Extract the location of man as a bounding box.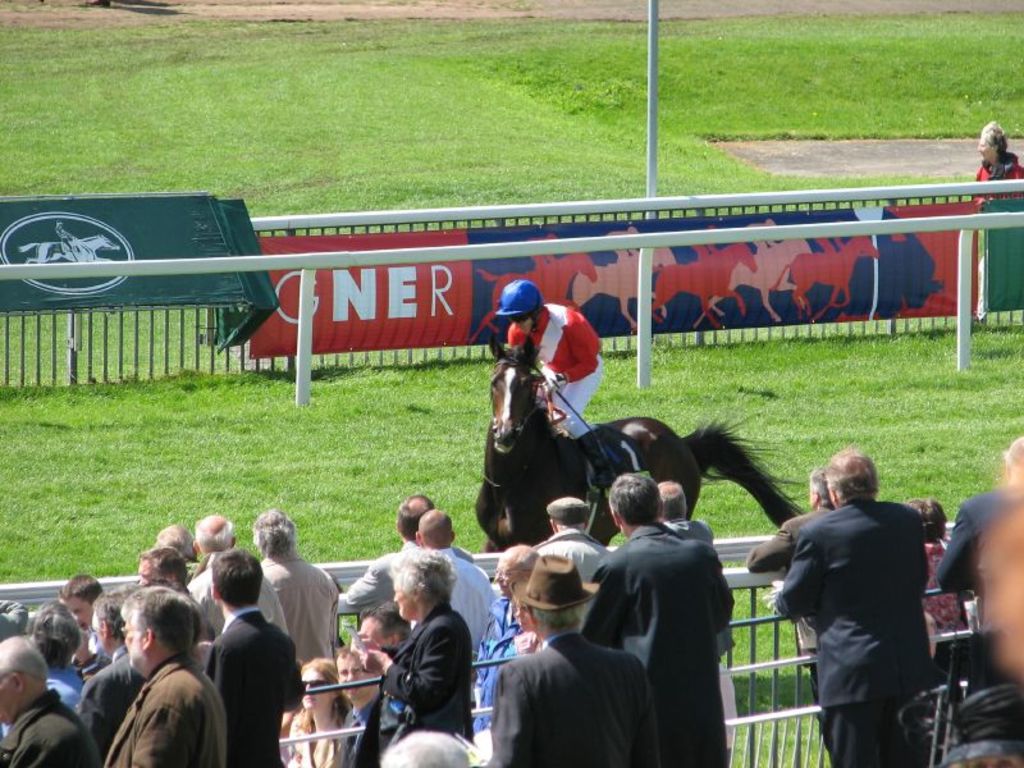
764,443,936,767.
